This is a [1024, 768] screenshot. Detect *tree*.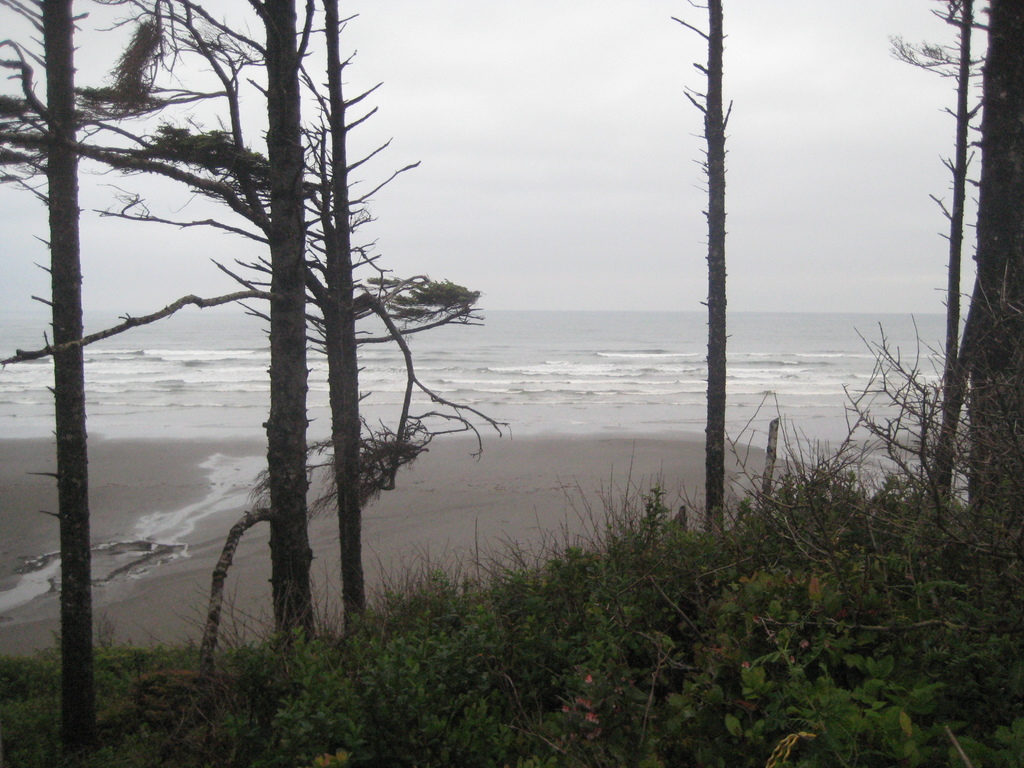
x1=149, y1=0, x2=516, y2=642.
